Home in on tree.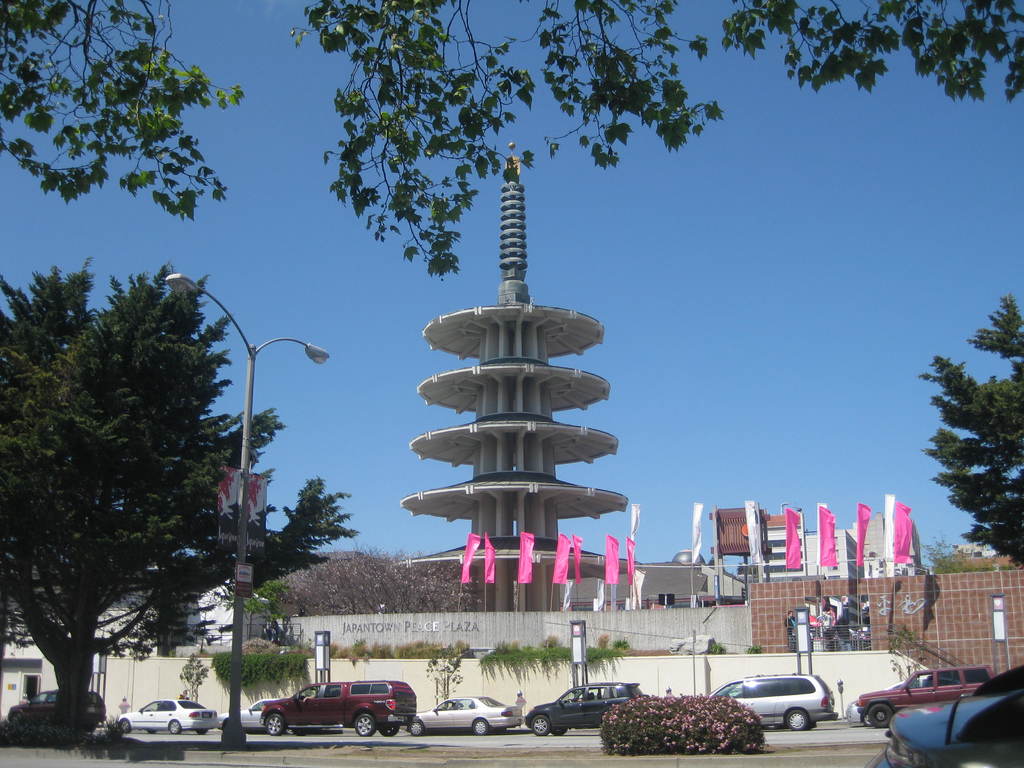
Homed in at 0/254/370/749.
